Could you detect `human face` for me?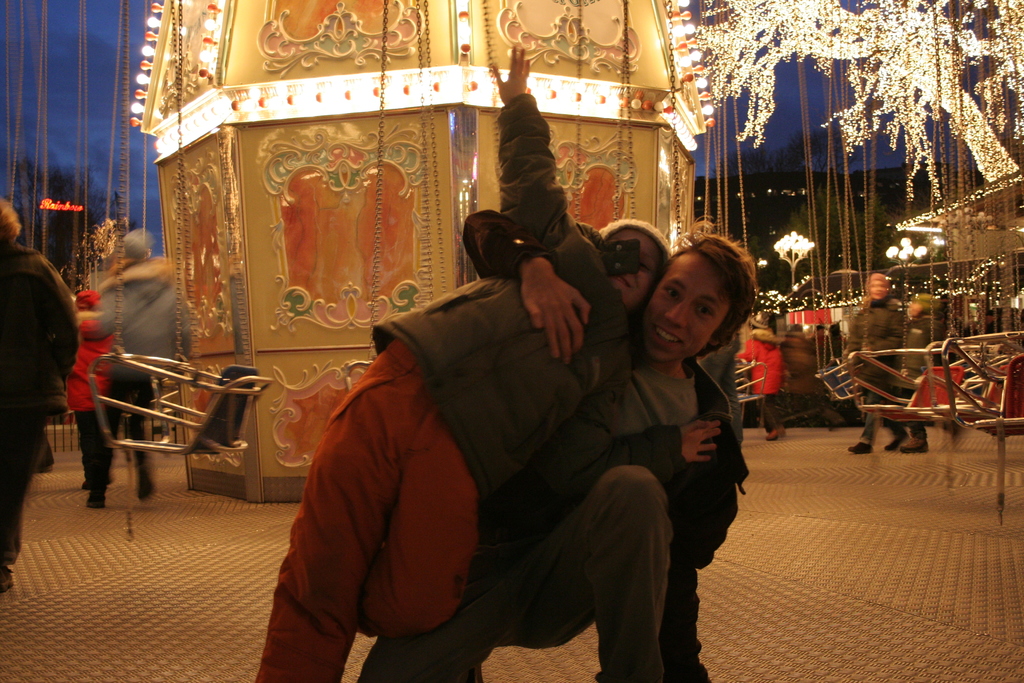
Detection result: x1=605 y1=226 x2=663 y2=314.
